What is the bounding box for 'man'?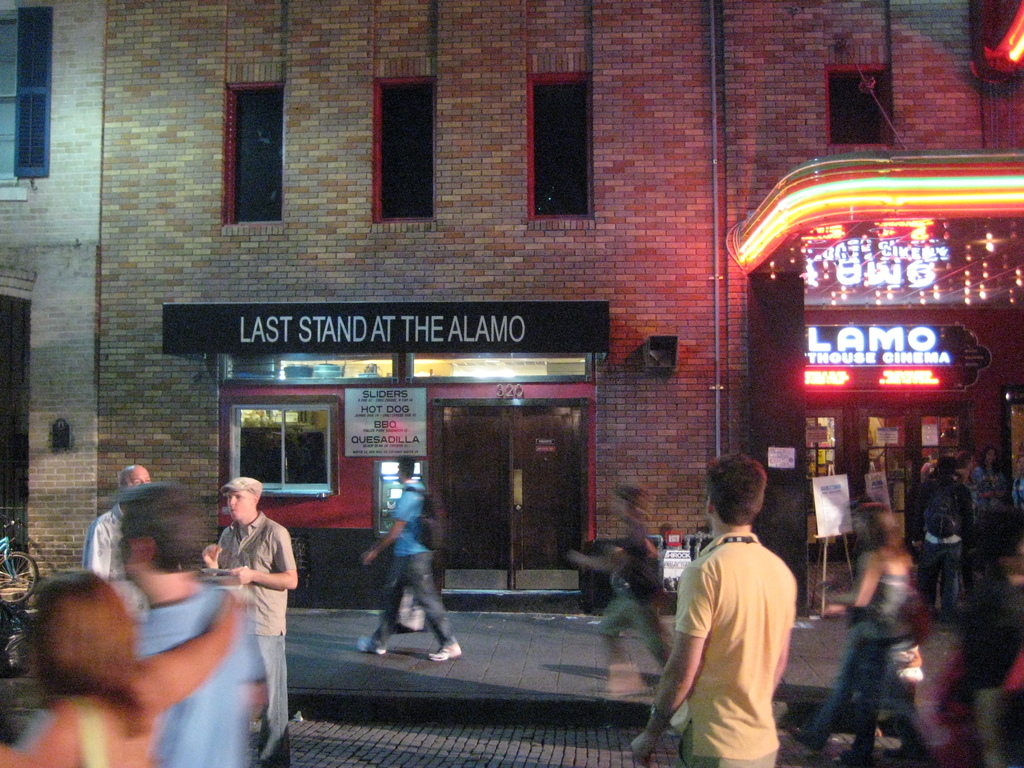
<bbox>355, 457, 465, 660</bbox>.
